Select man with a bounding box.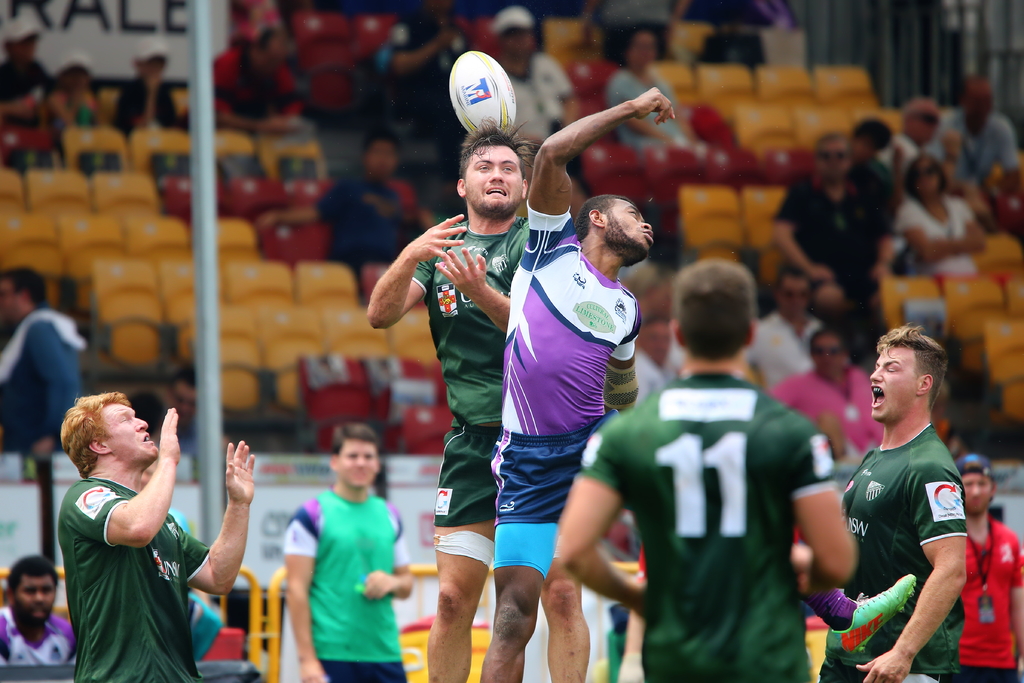
BBox(554, 256, 861, 682).
